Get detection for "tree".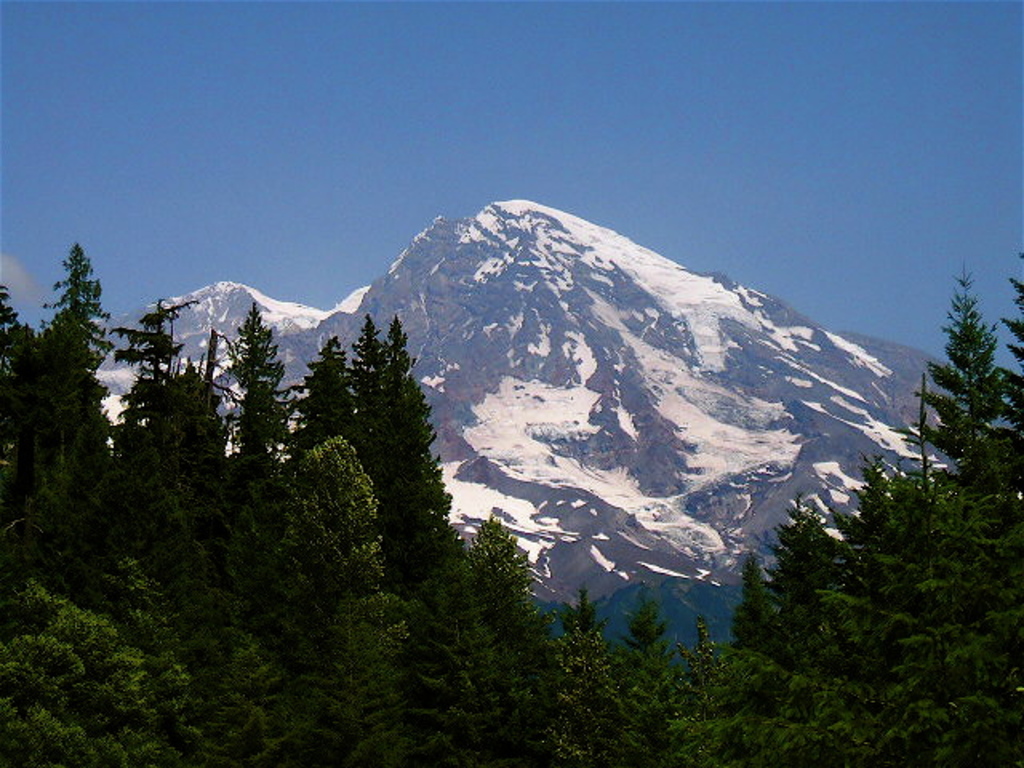
Detection: bbox(846, 462, 914, 680).
